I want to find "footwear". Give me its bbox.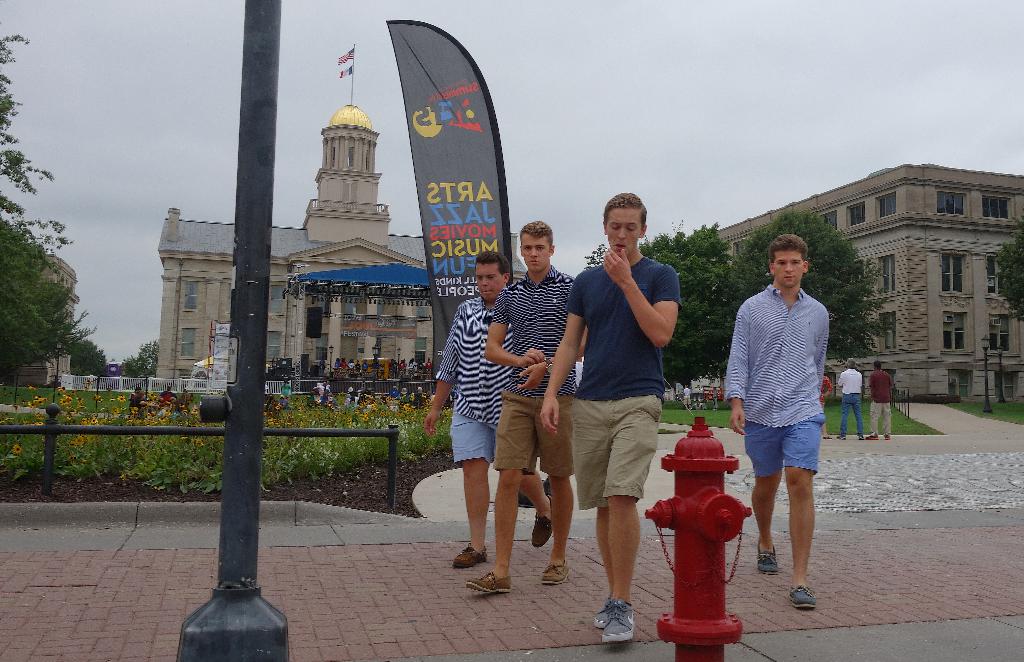
<box>585,592,618,627</box>.
